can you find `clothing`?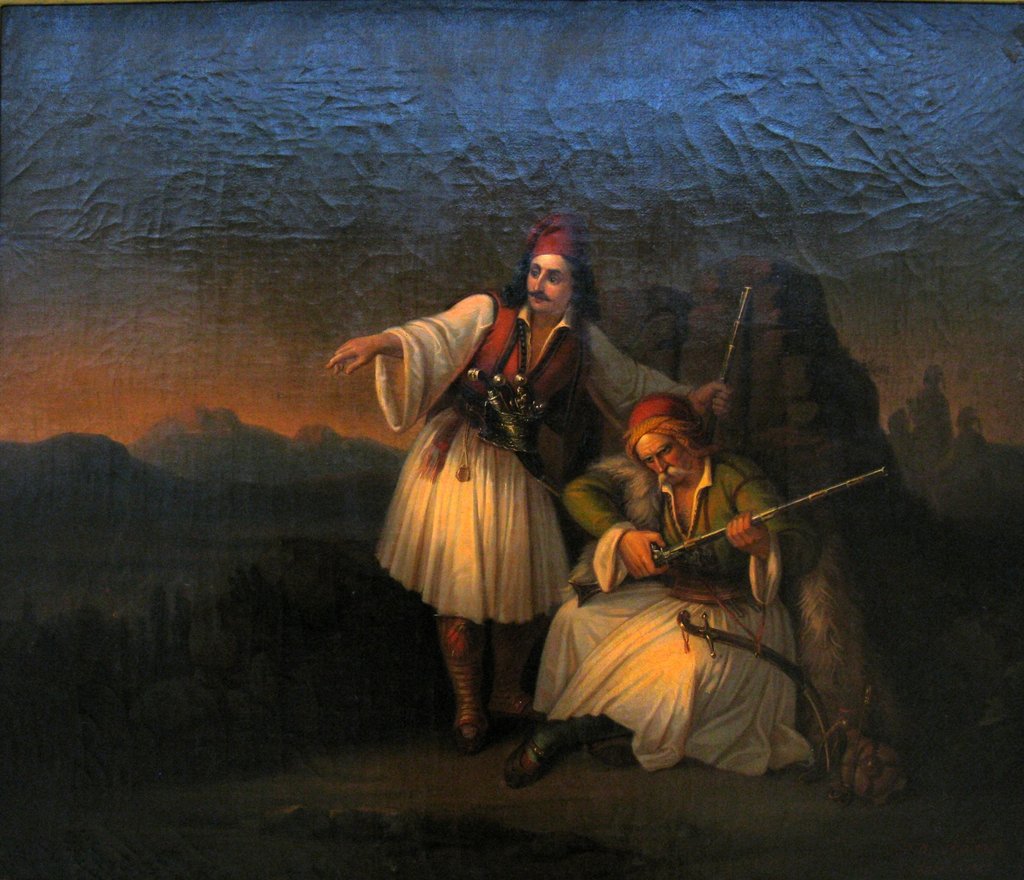
Yes, bounding box: Rect(367, 289, 672, 665).
